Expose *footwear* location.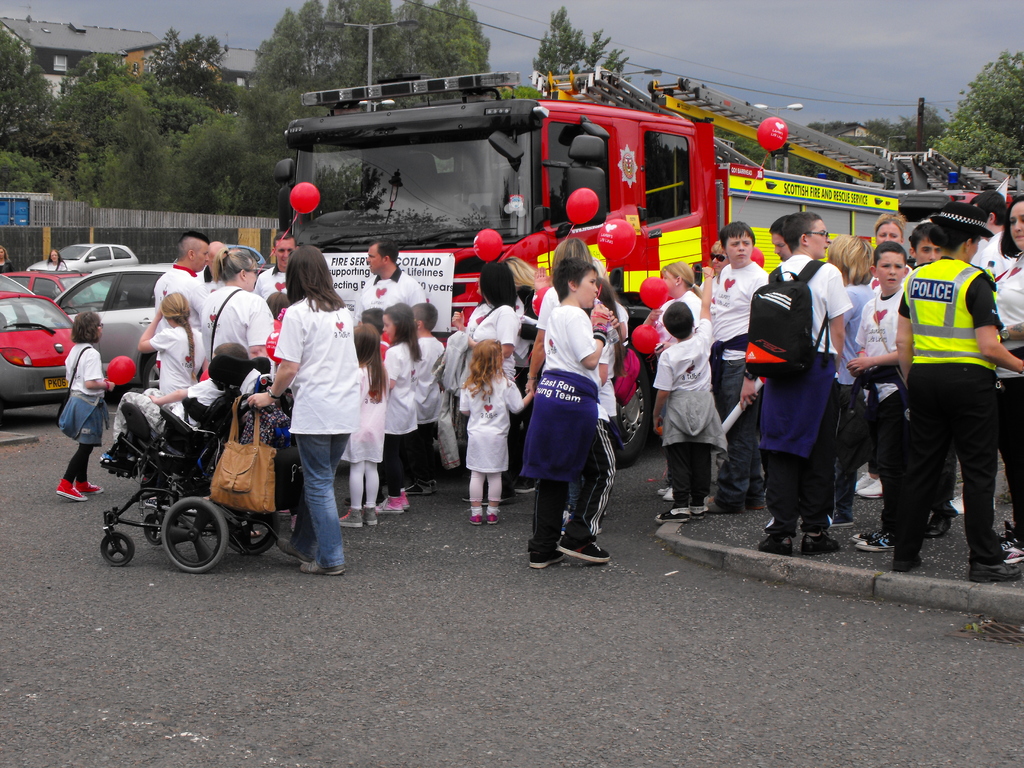
Exposed at 653 511 690 520.
